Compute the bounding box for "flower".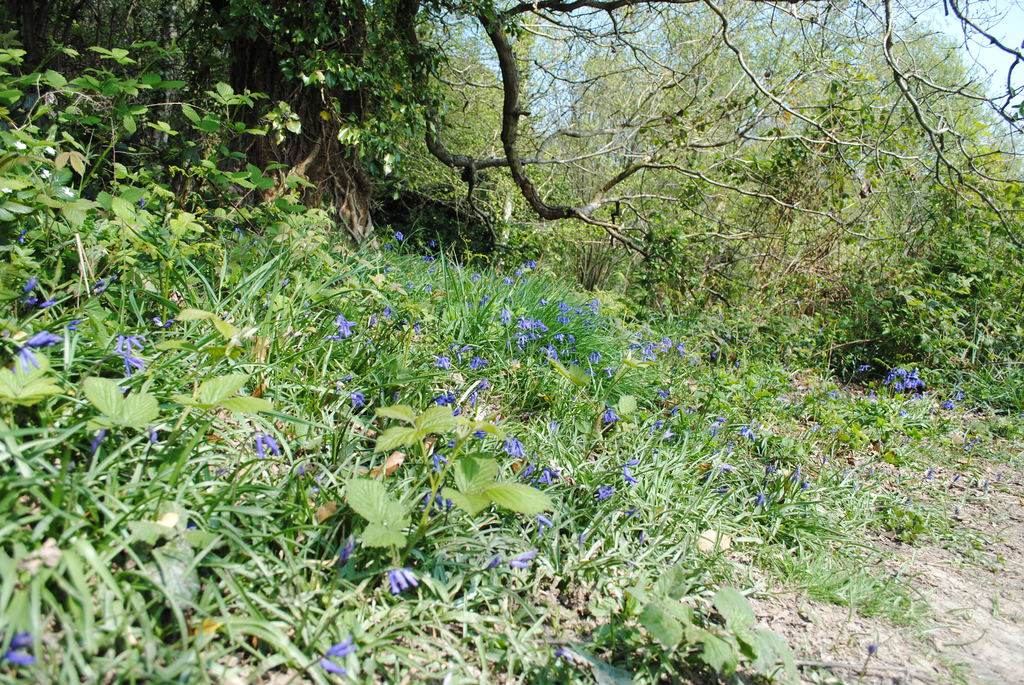
x1=39 y1=168 x2=49 y2=180.
